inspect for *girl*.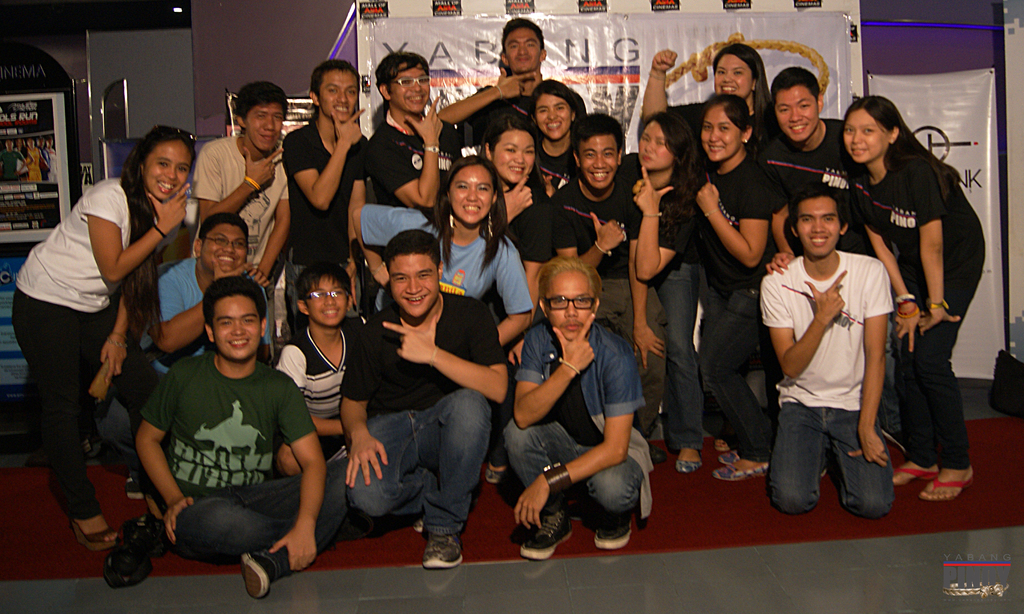
Inspection: x1=529 y1=81 x2=589 y2=190.
